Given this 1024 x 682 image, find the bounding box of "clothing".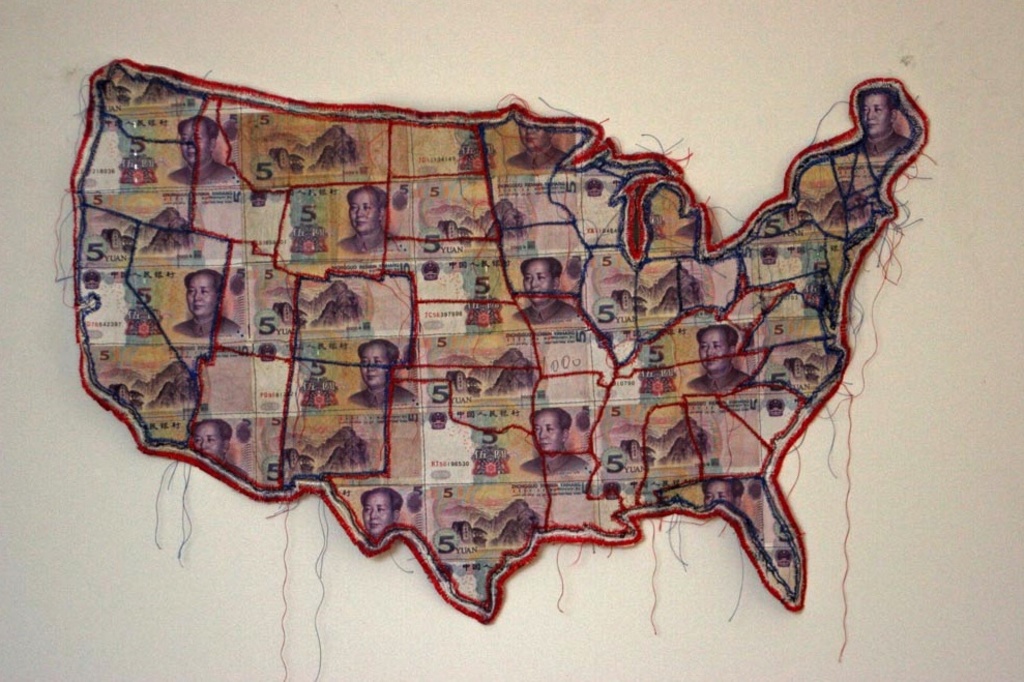
locate(686, 366, 752, 391).
